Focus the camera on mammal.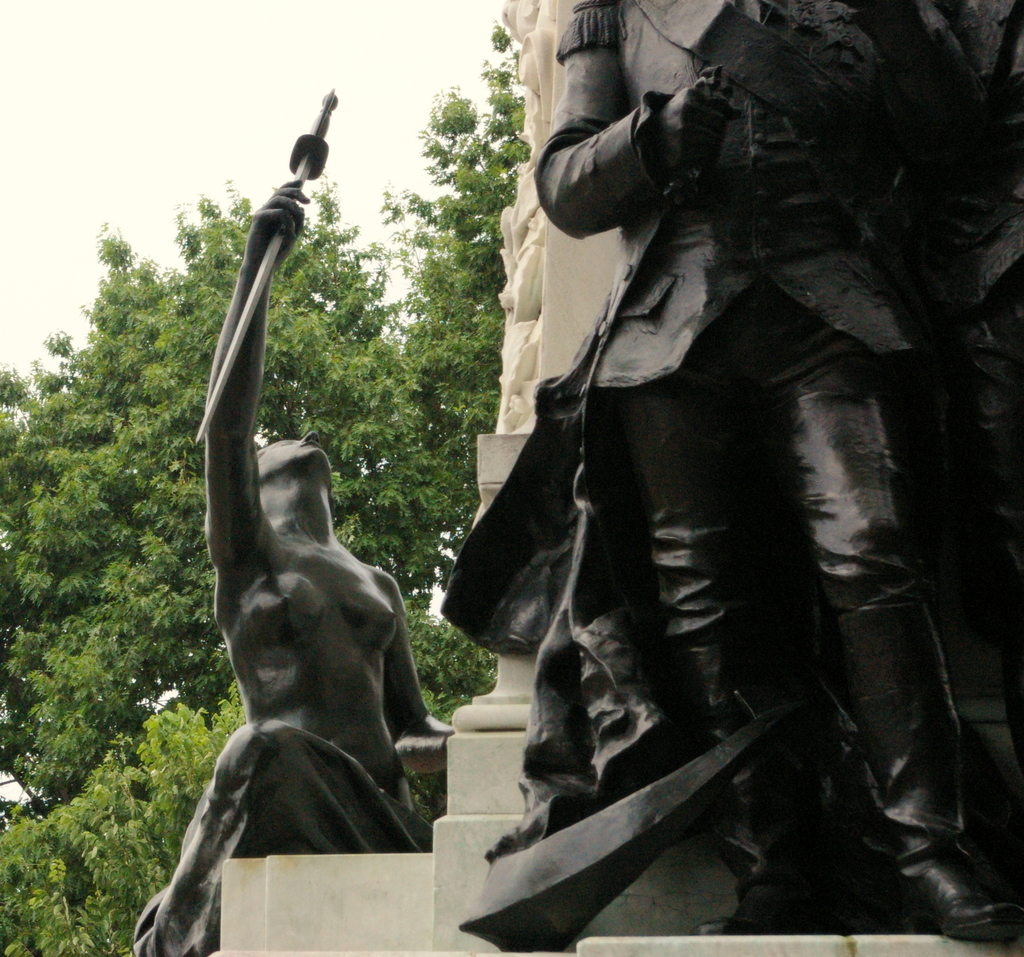
Focus region: 100:177:459:956.
